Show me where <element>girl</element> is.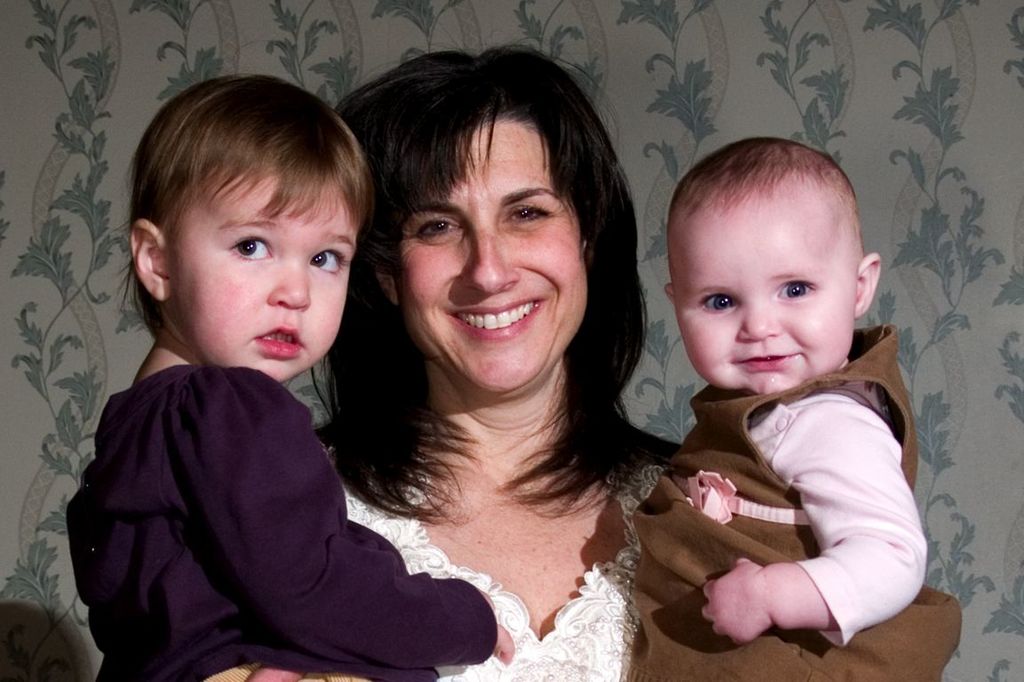
<element>girl</element> is at crop(627, 129, 972, 681).
